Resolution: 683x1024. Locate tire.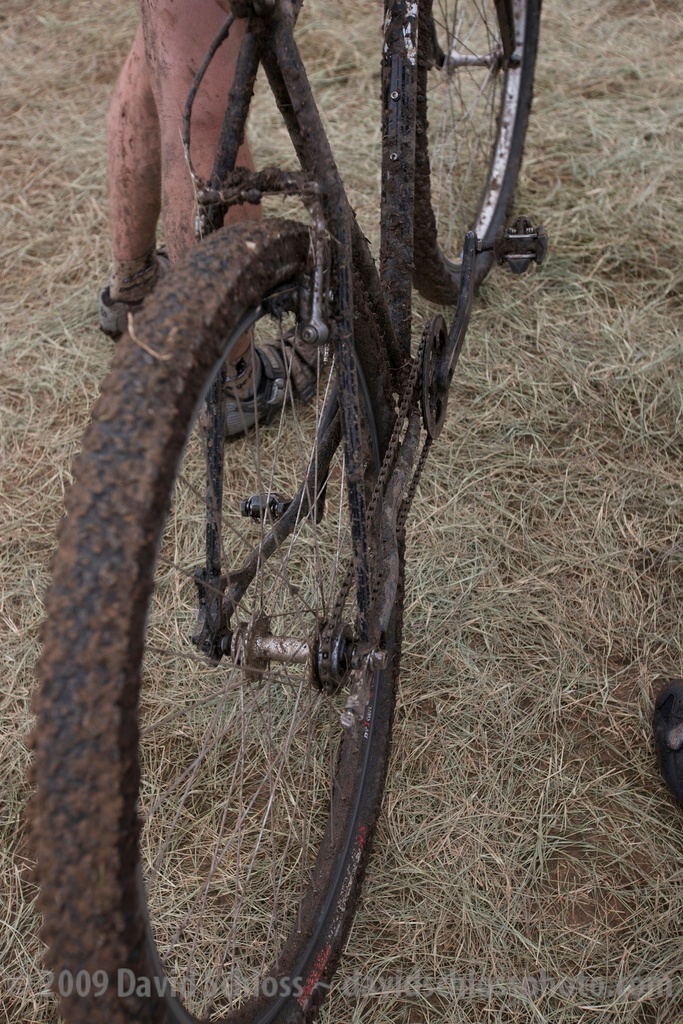
pyautogui.locateOnScreen(20, 211, 405, 1023).
